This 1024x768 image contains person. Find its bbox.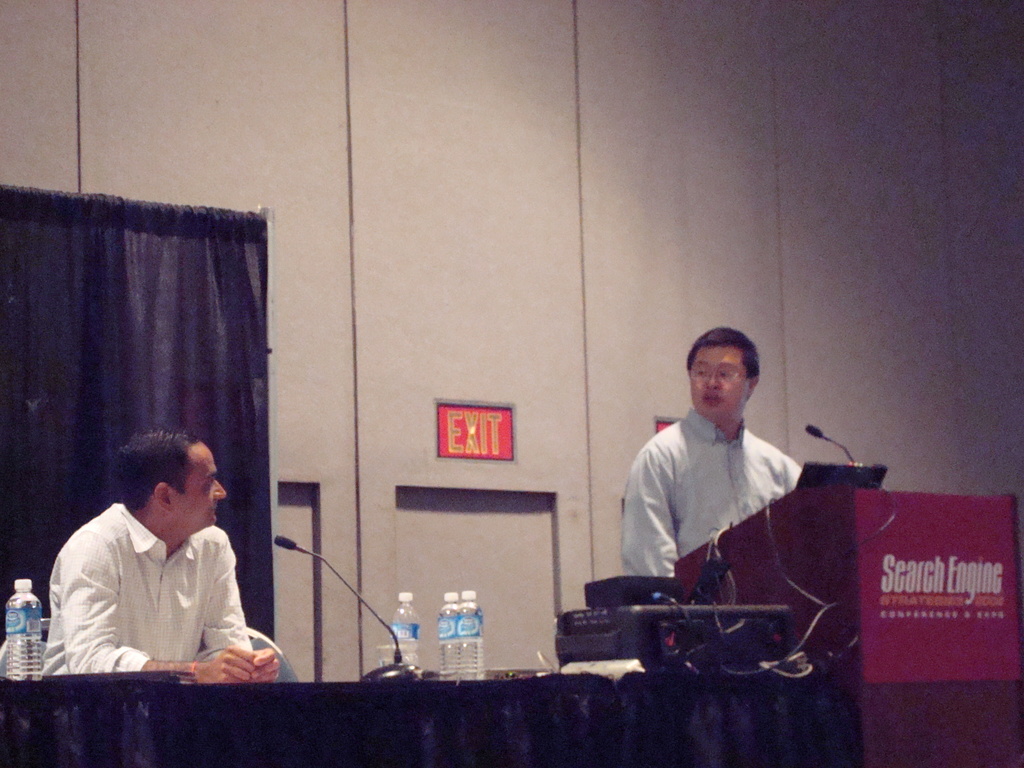
{"x1": 40, "y1": 424, "x2": 266, "y2": 704}.
